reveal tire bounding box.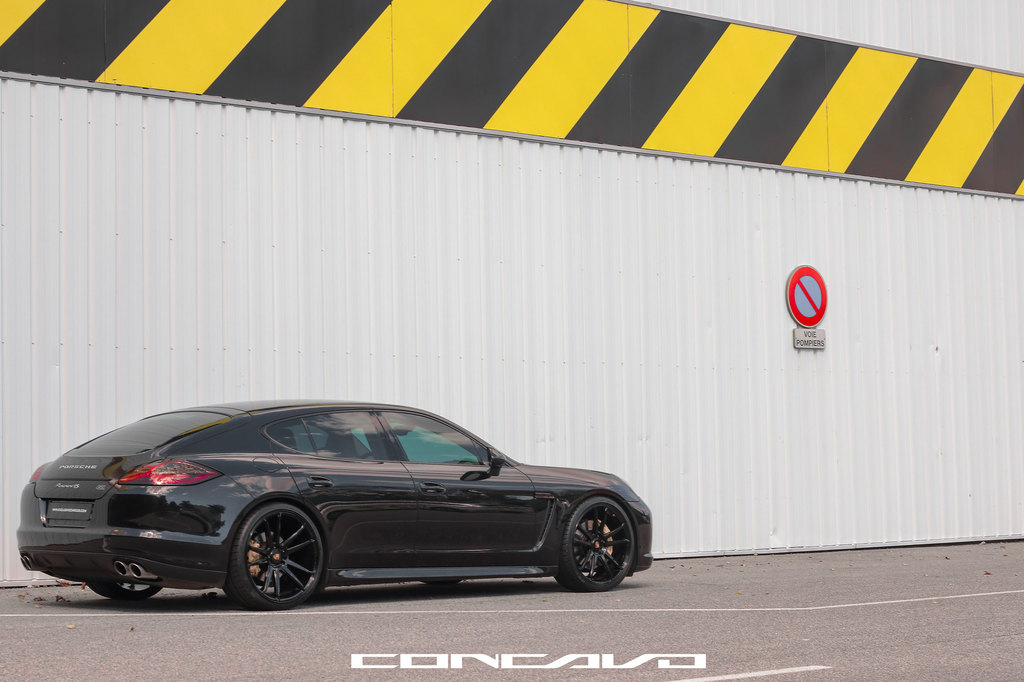
Revealed: x1=84 y1=584 x2=164 y2=603.
